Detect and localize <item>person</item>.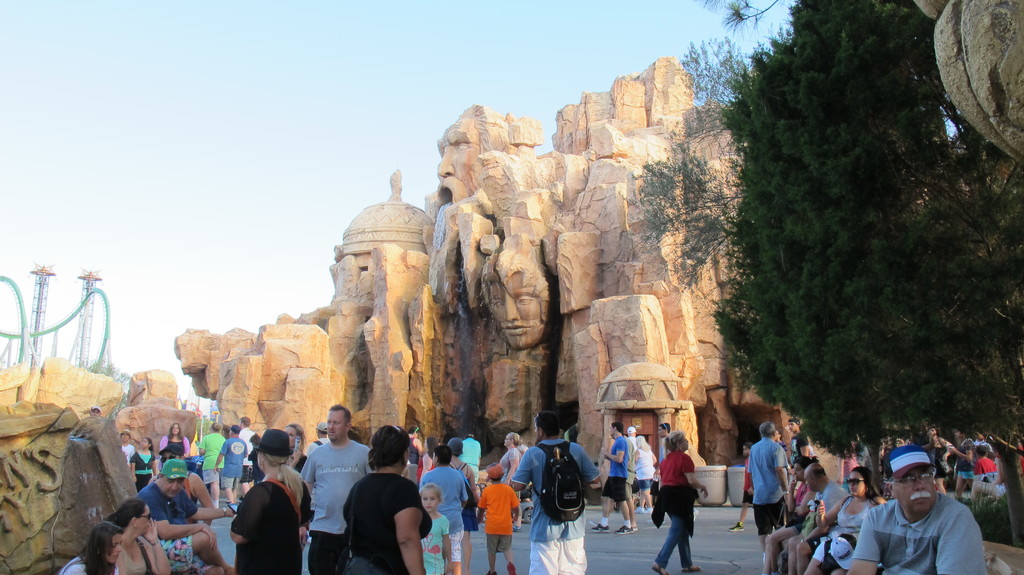
Localized at select_region(936, 425, 980, 506).
